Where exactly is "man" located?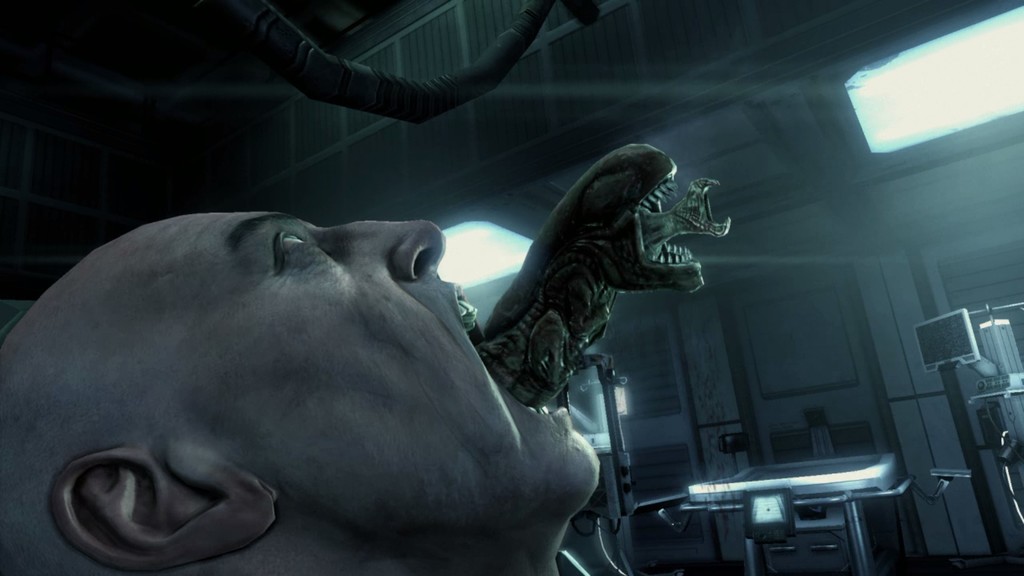
Its bounding box is bbox(39, 147, 733, 545).
